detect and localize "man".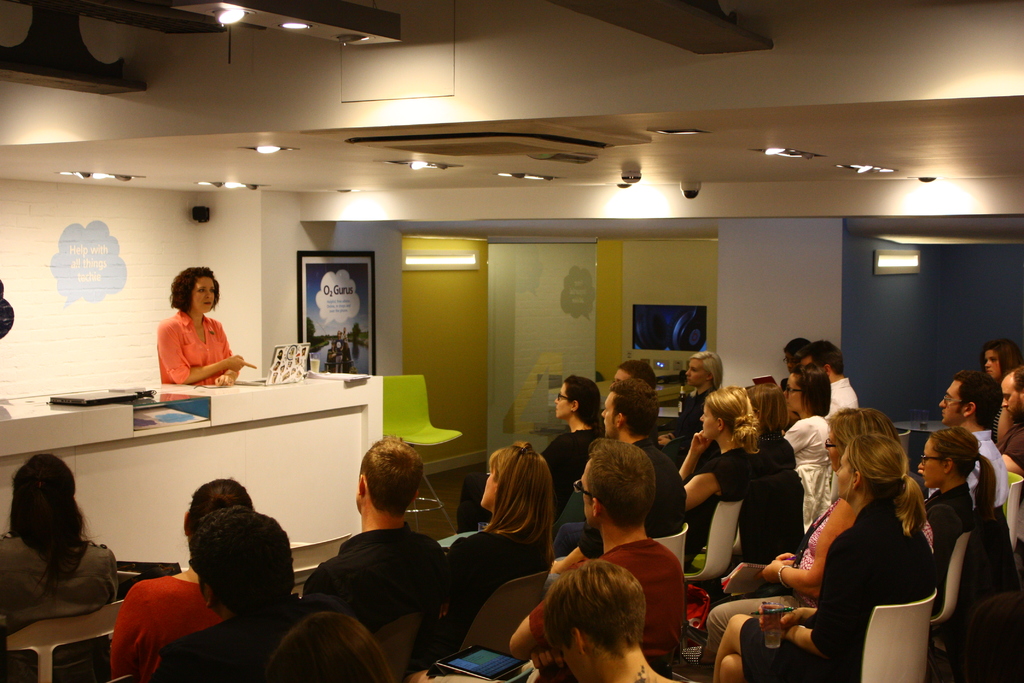
Localized at box=[927, 368, 1016, 509].
